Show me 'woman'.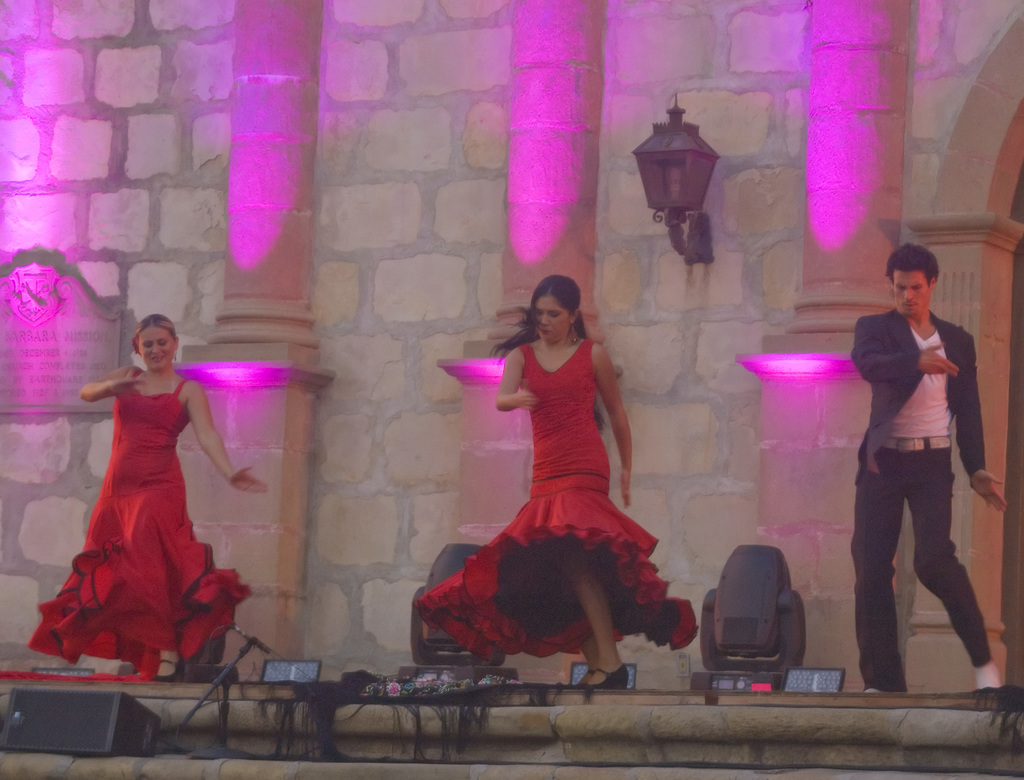
'woman' is here: 3:315:269:683.
